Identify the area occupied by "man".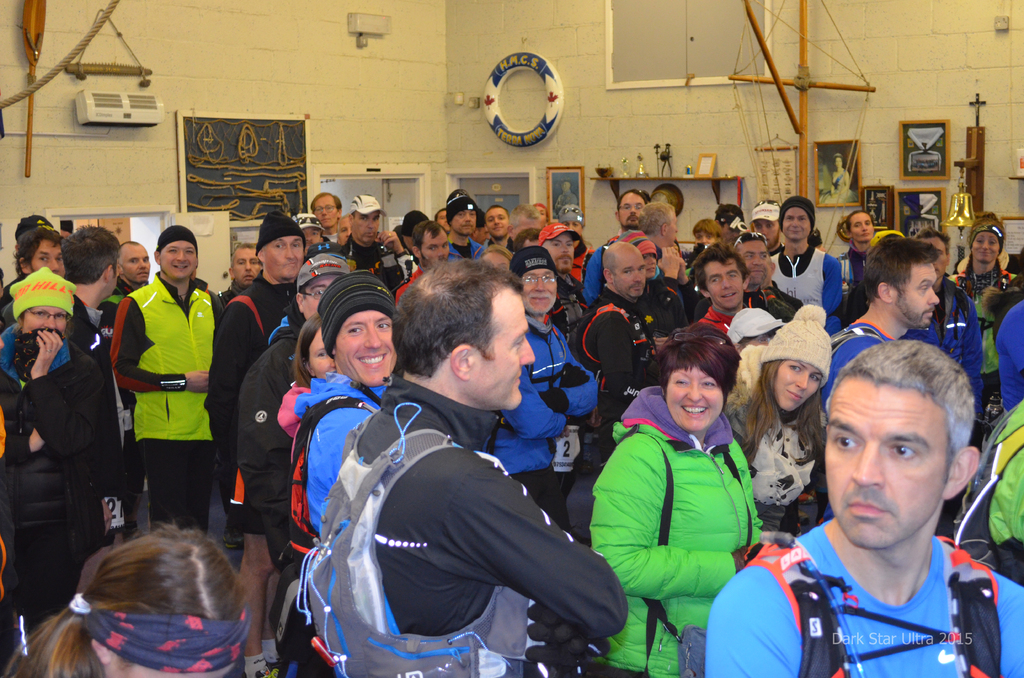
Area: region(315, 261, 612, 677).
